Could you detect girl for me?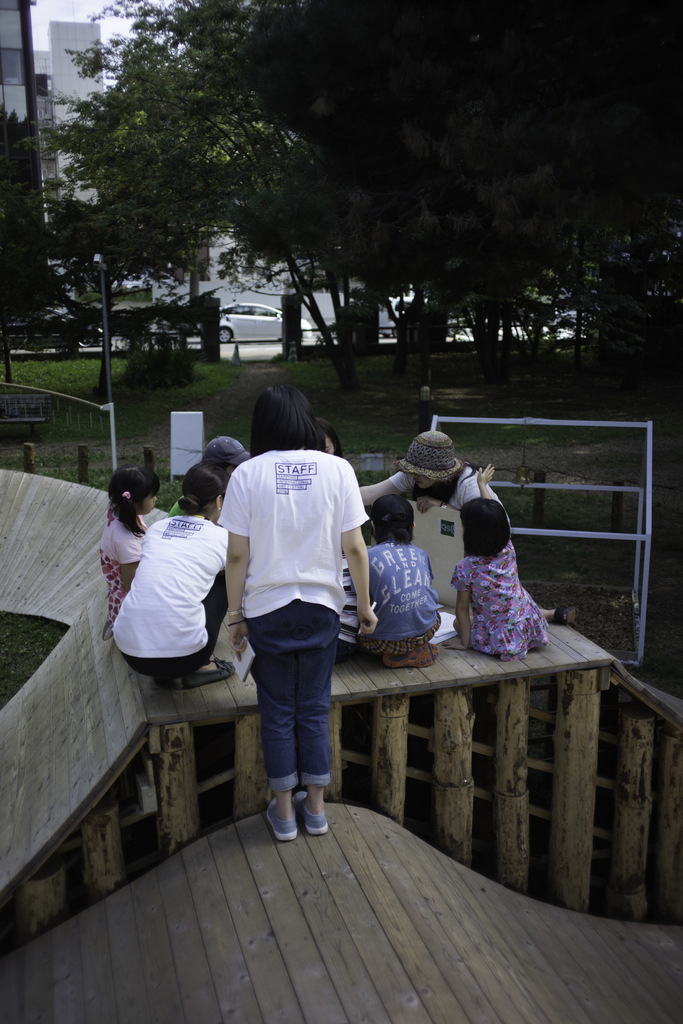
Detection result: box(362, 490, 455, 662).
